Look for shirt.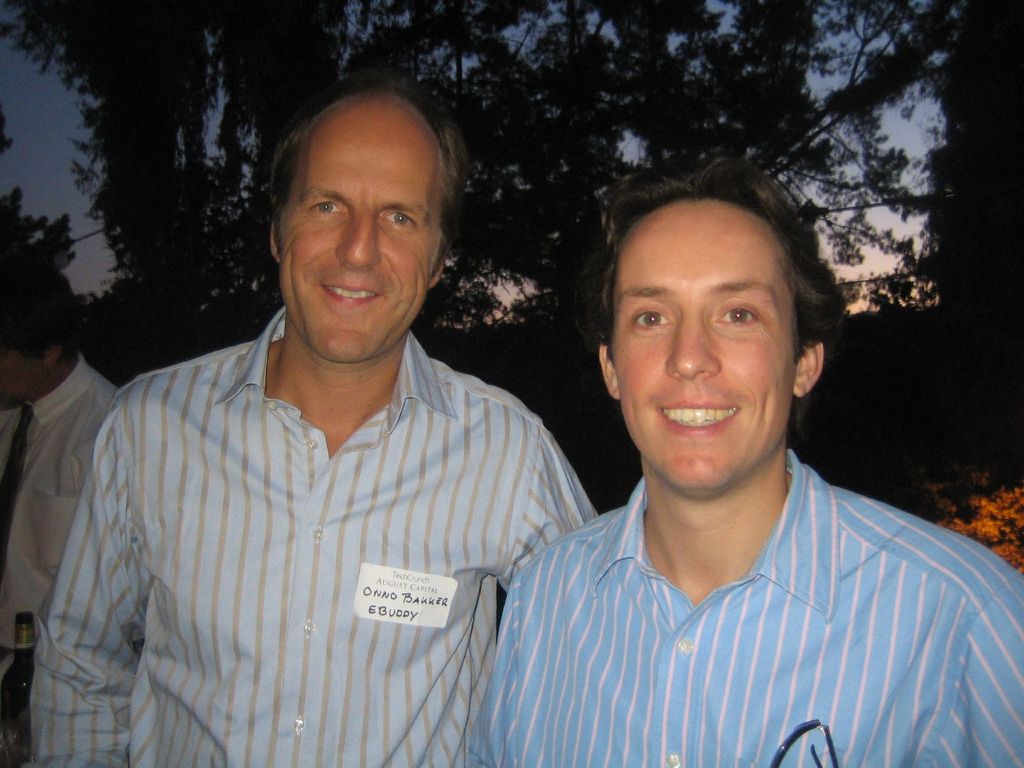
Found: box(462, 449, 1023, 766).
